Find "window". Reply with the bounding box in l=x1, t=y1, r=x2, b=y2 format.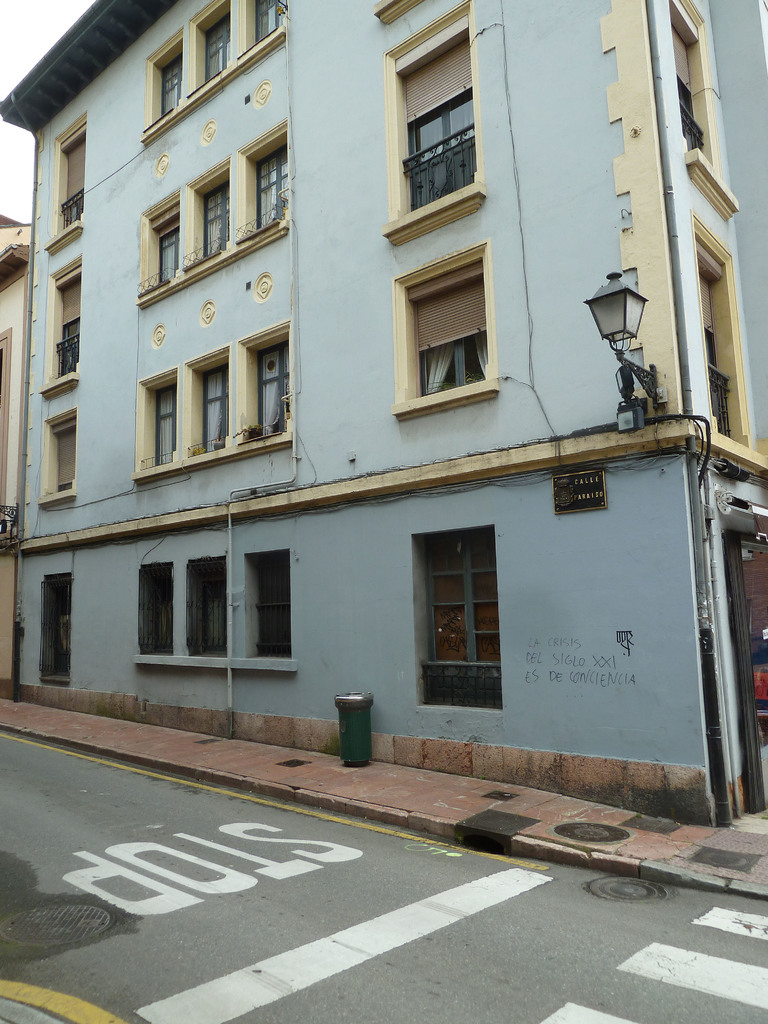
l=394, t=0, r=474, b=225.
